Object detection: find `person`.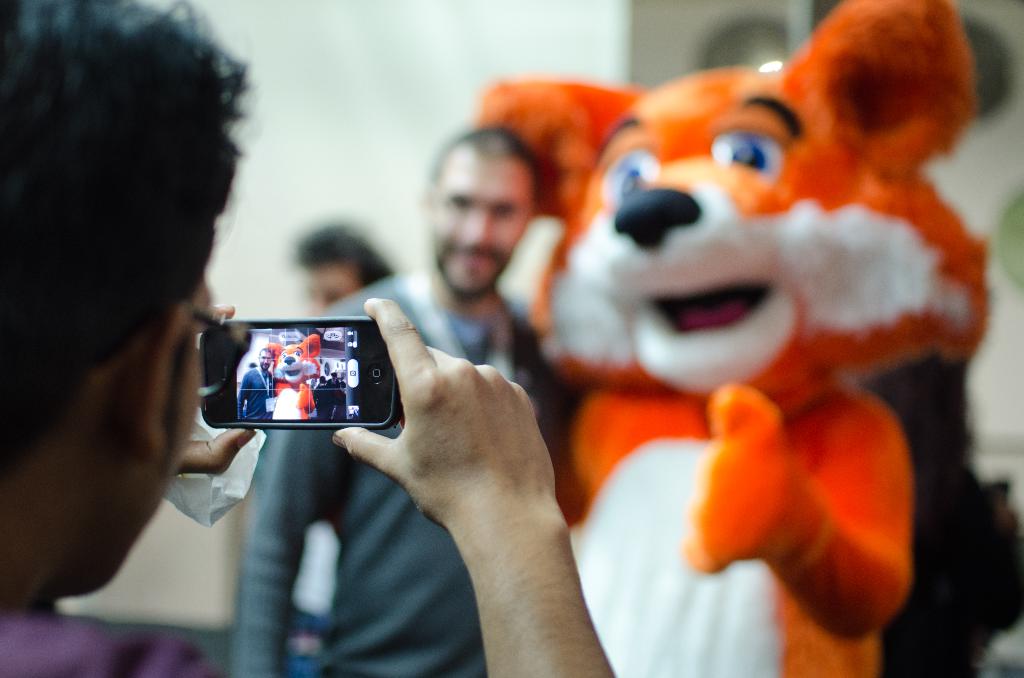
rect(234, 348, 280, 424).
